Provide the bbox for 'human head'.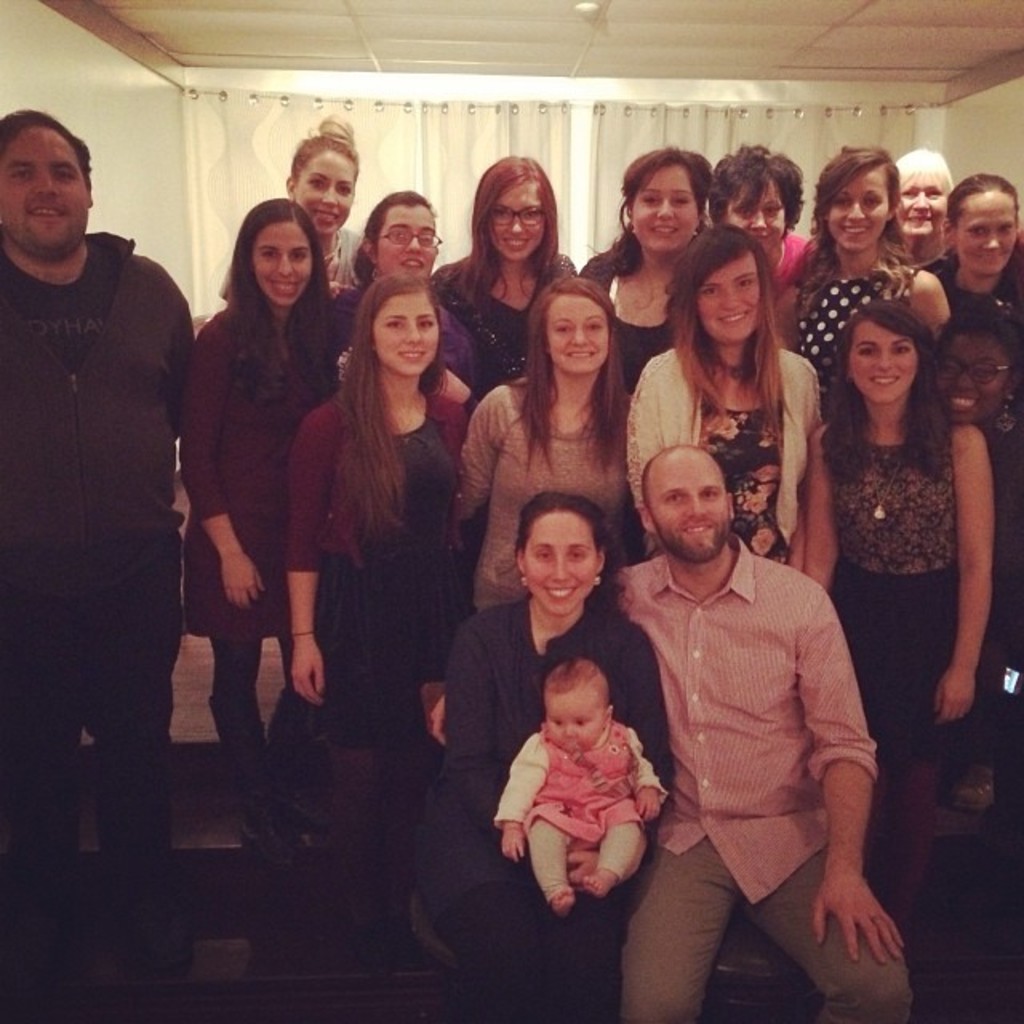
[509,486,608,610].
